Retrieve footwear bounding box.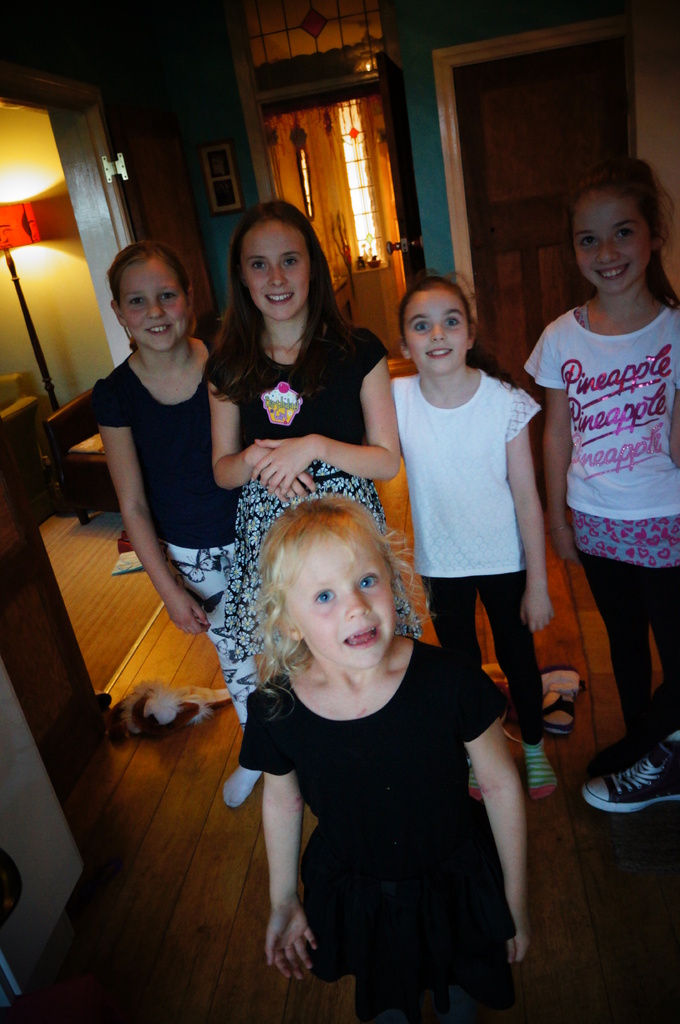
Bounding box: [x1=576, y1=746, x2=679, y2=815].
